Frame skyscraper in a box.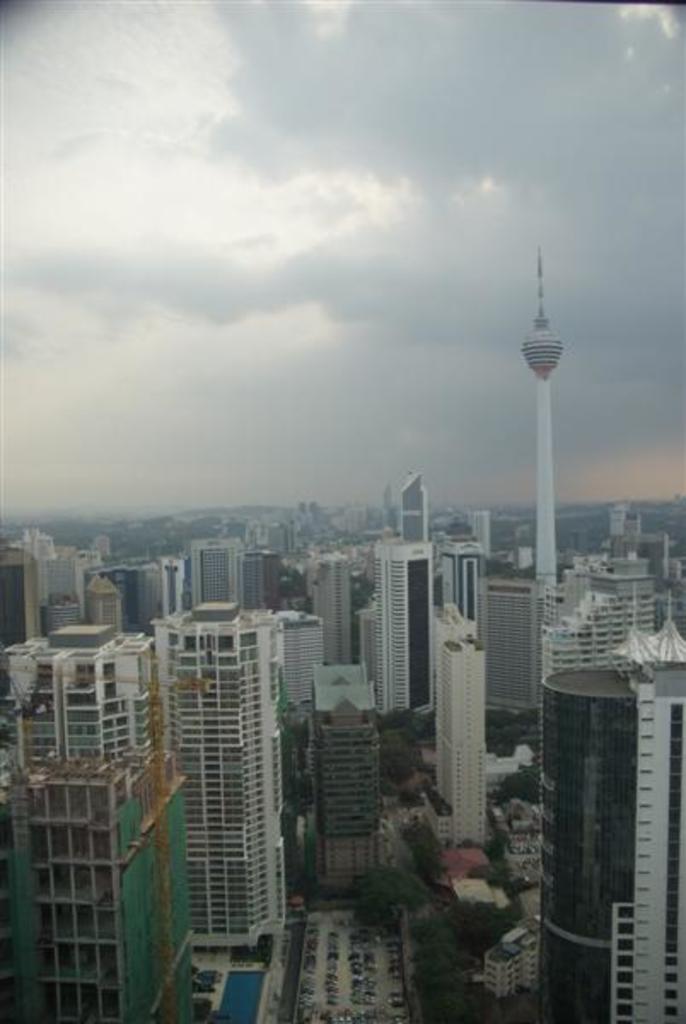
<region>160, 601, 265, 947</region>.
